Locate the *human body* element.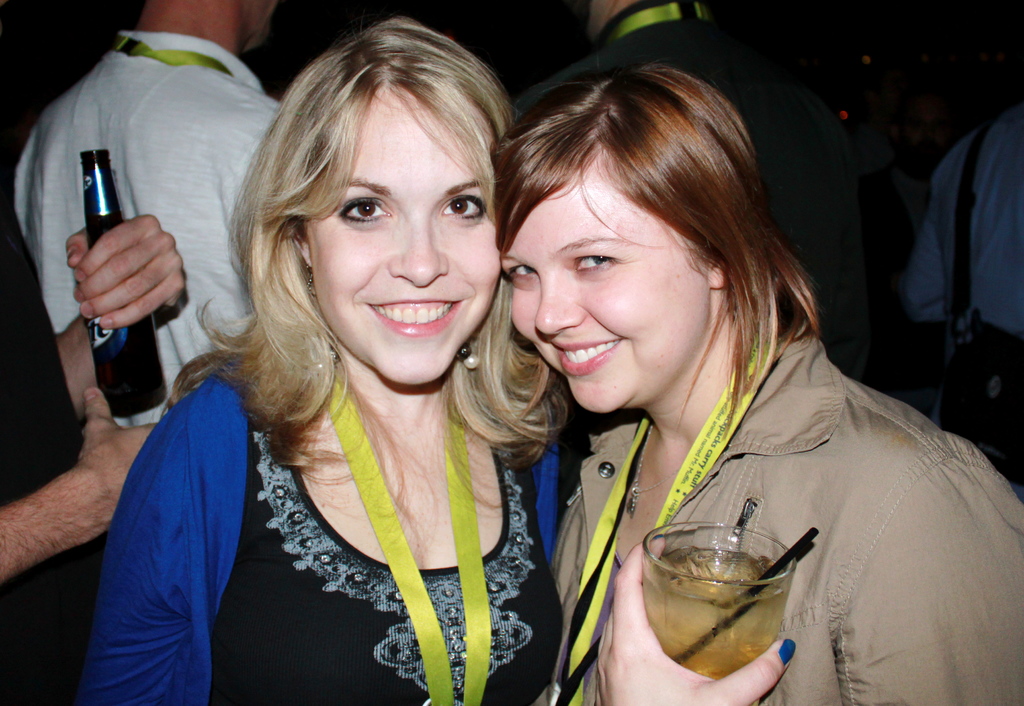
Element bbox: (left=897, top=92, right=1023, bottom=461).
